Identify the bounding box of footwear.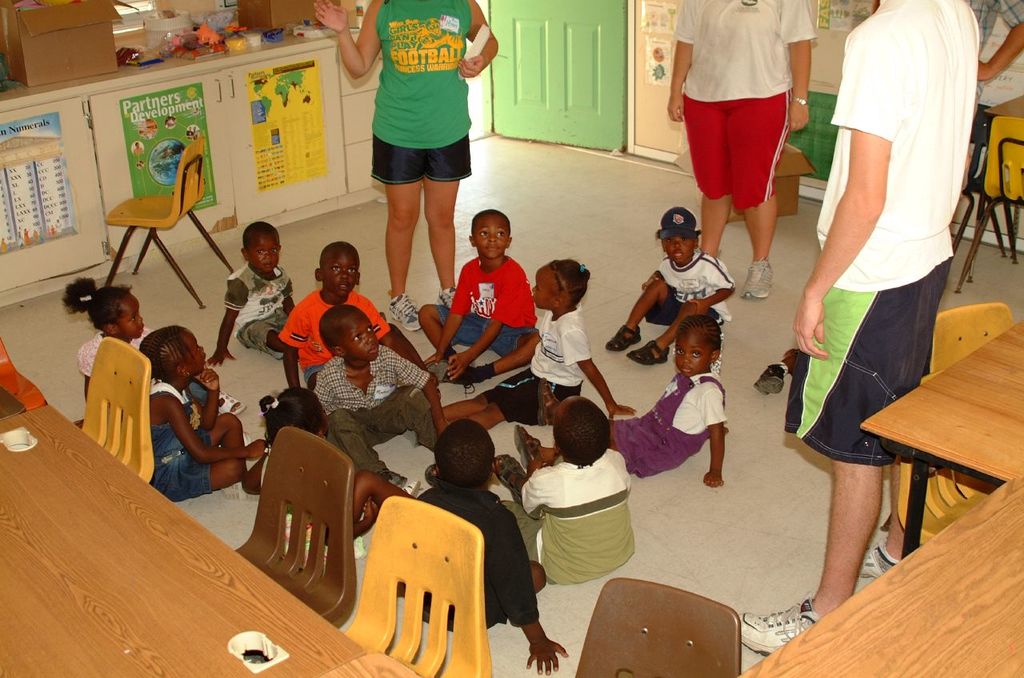
<region>727, 591, 823, 660</region>.
